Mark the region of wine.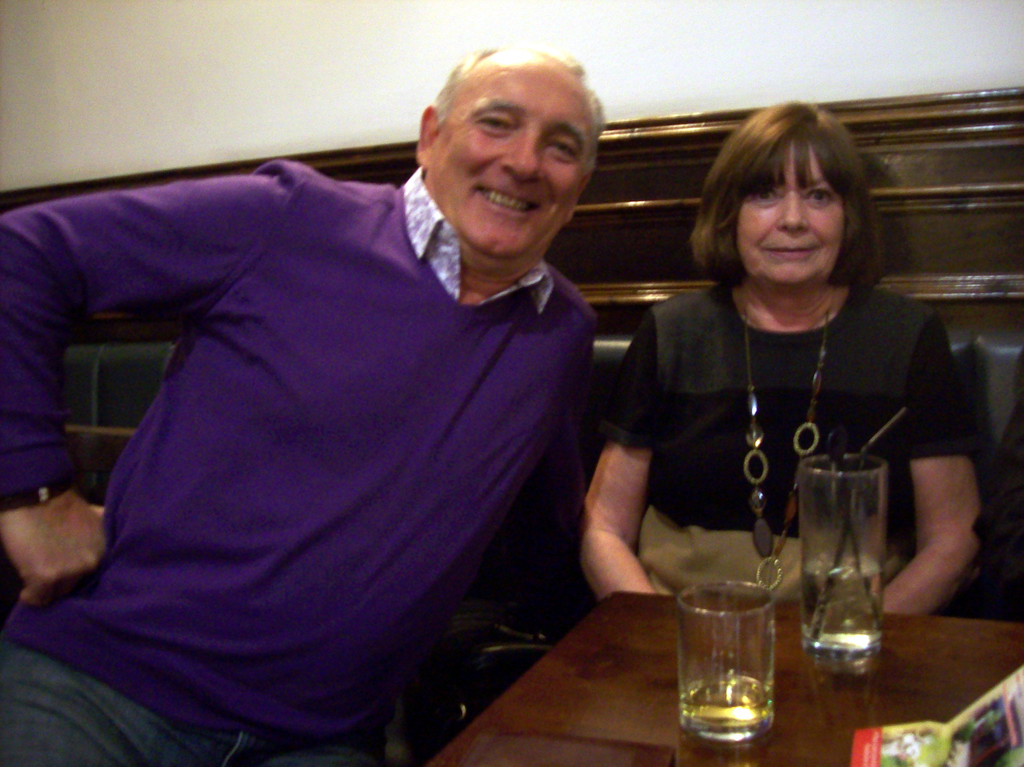
Region: {"x1": 803, "y1": 550, "x2": 883, "y2": 649}.
